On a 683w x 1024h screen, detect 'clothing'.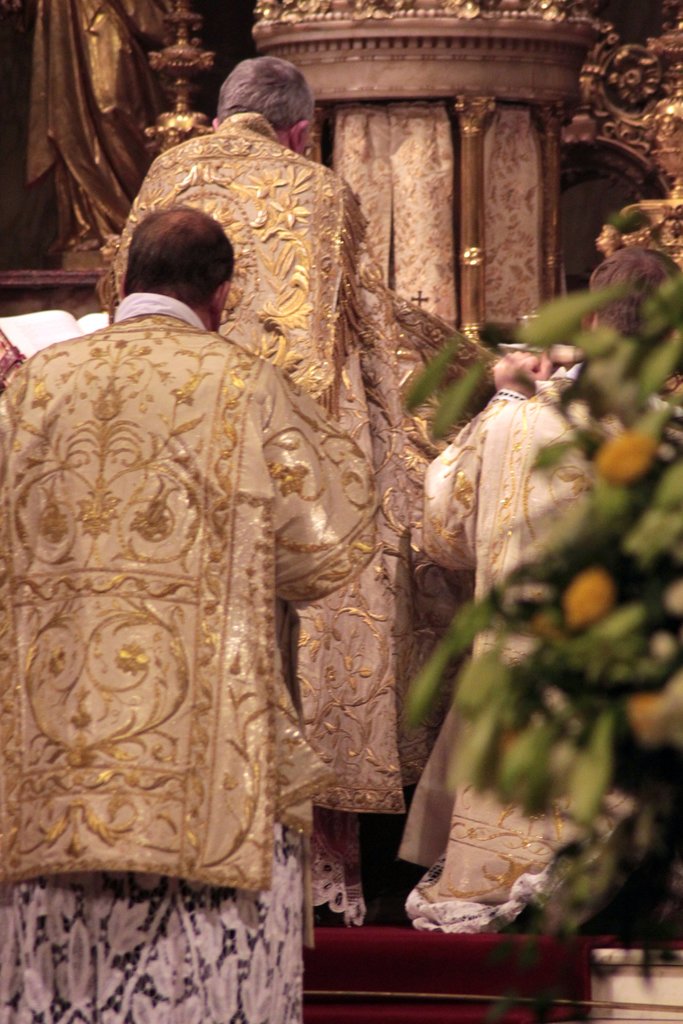
bbox=(407, 351, 629, 956).
